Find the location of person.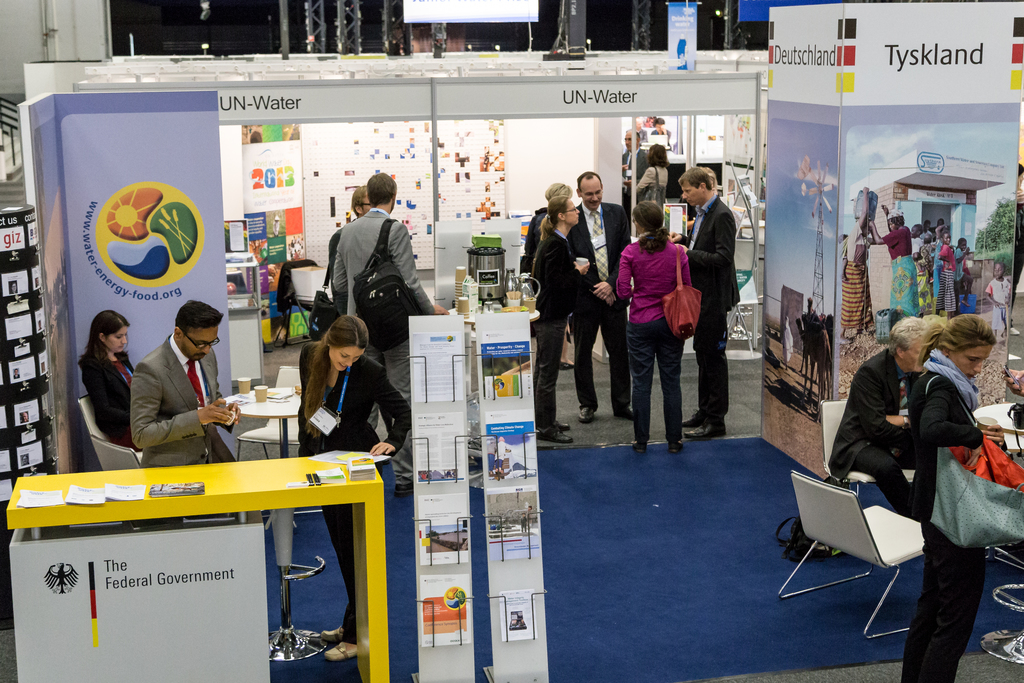
Location: <box>325,172,448,498</box>.
